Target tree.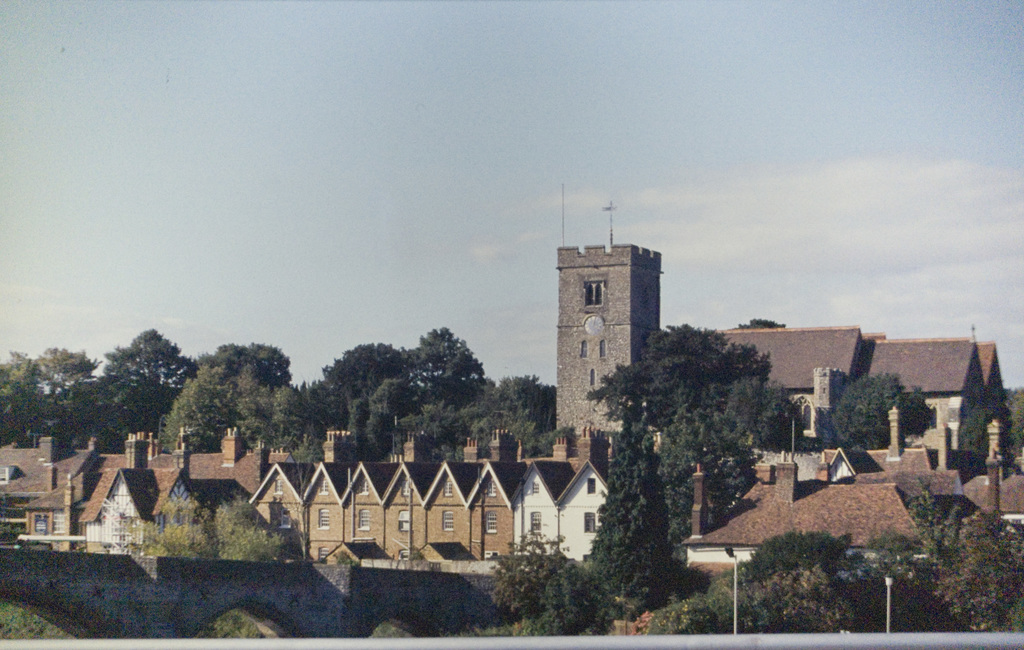
Target region: {"x1": 525, "y1": 554, "x2": 610, "y2": 639}.
